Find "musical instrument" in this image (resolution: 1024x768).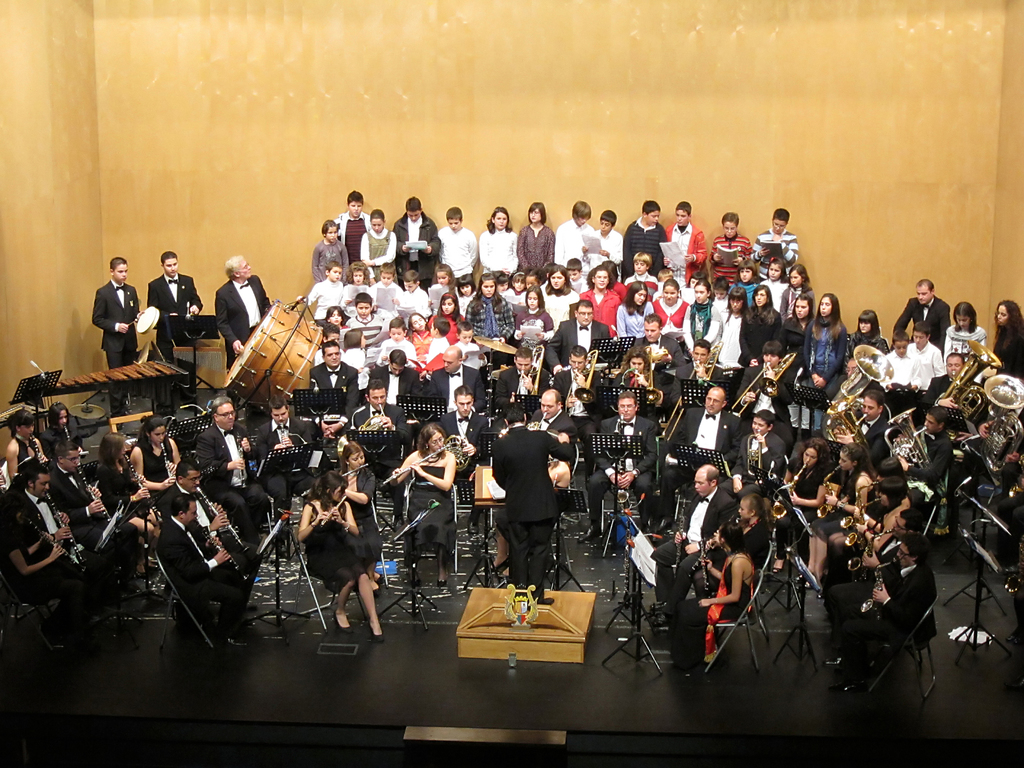
BBox(696, 538, 718, 607).
